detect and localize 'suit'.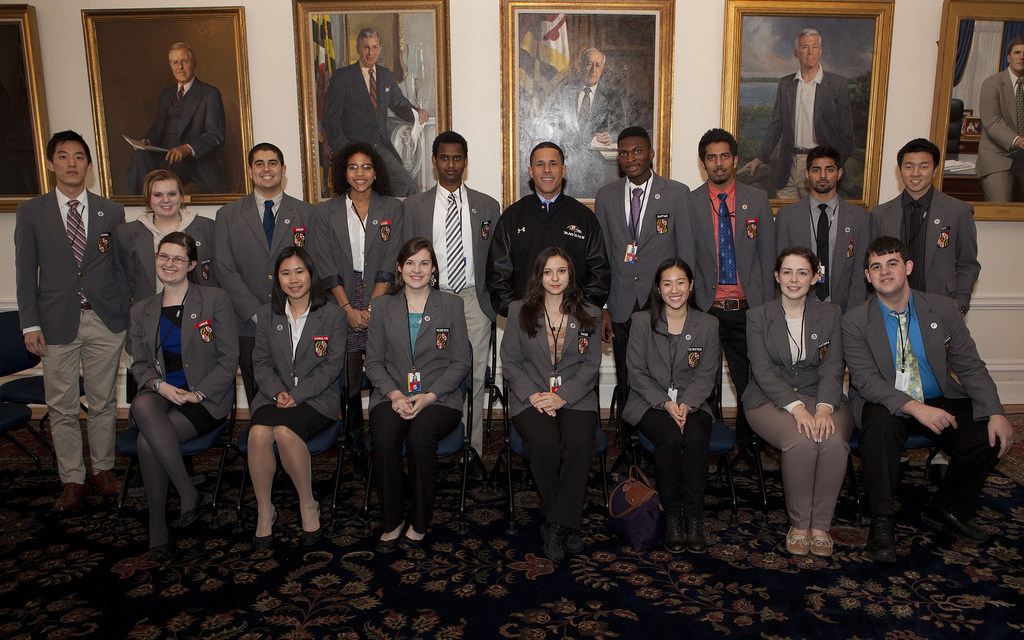
Localized at detection(877, 186, 984, 316).
